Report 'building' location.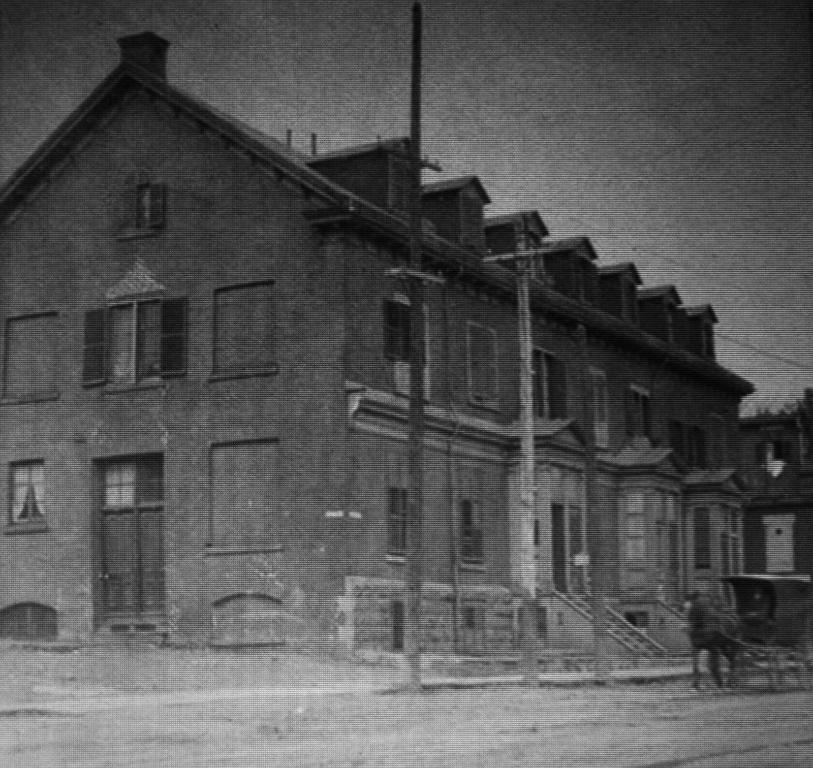
Report: <bbox>0, 28, 748, 686</bbox>.
